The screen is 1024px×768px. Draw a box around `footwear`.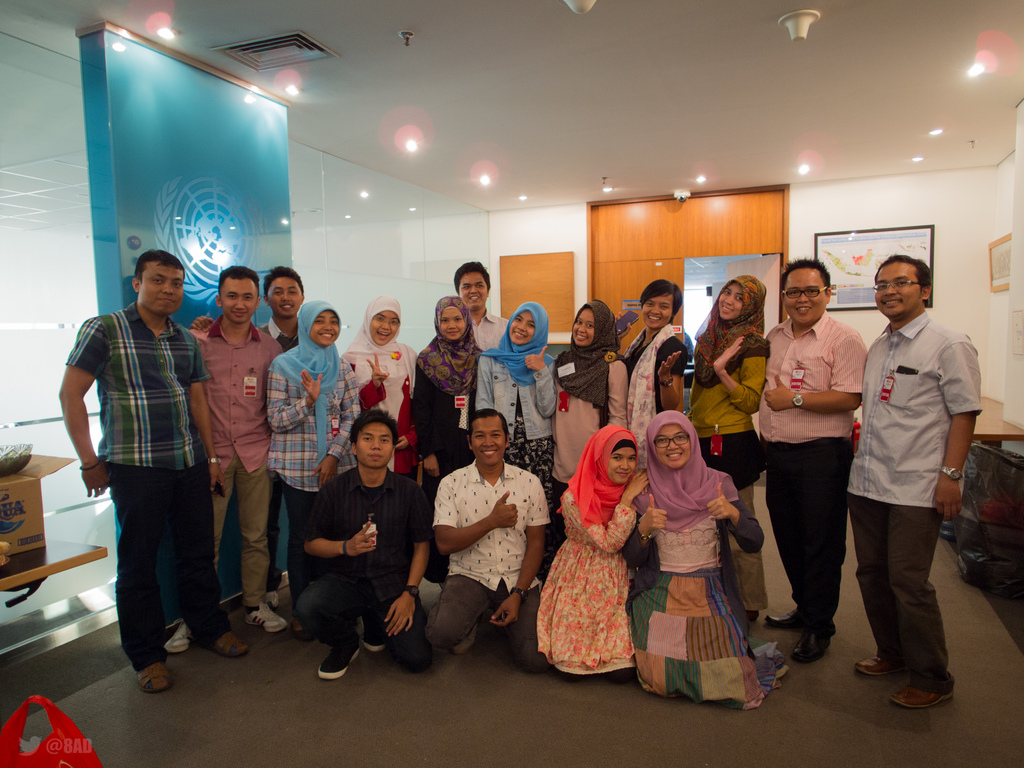
select_region(359, 617, 379, 652).
